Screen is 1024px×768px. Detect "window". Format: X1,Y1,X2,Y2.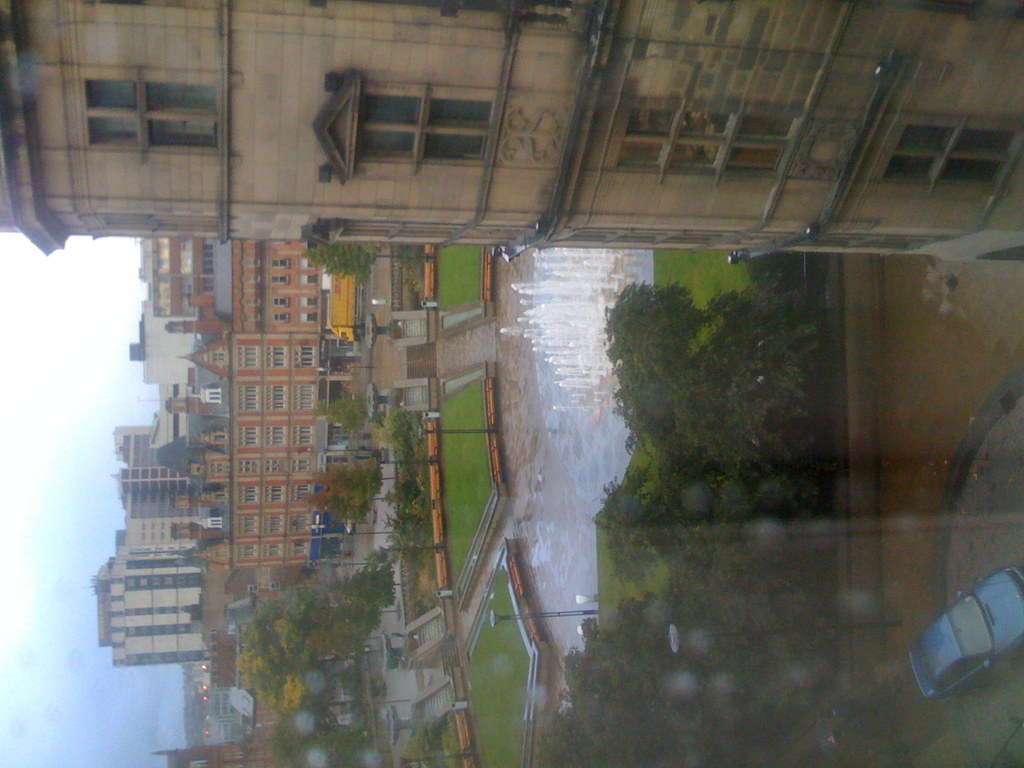
874,117,1023,184.
